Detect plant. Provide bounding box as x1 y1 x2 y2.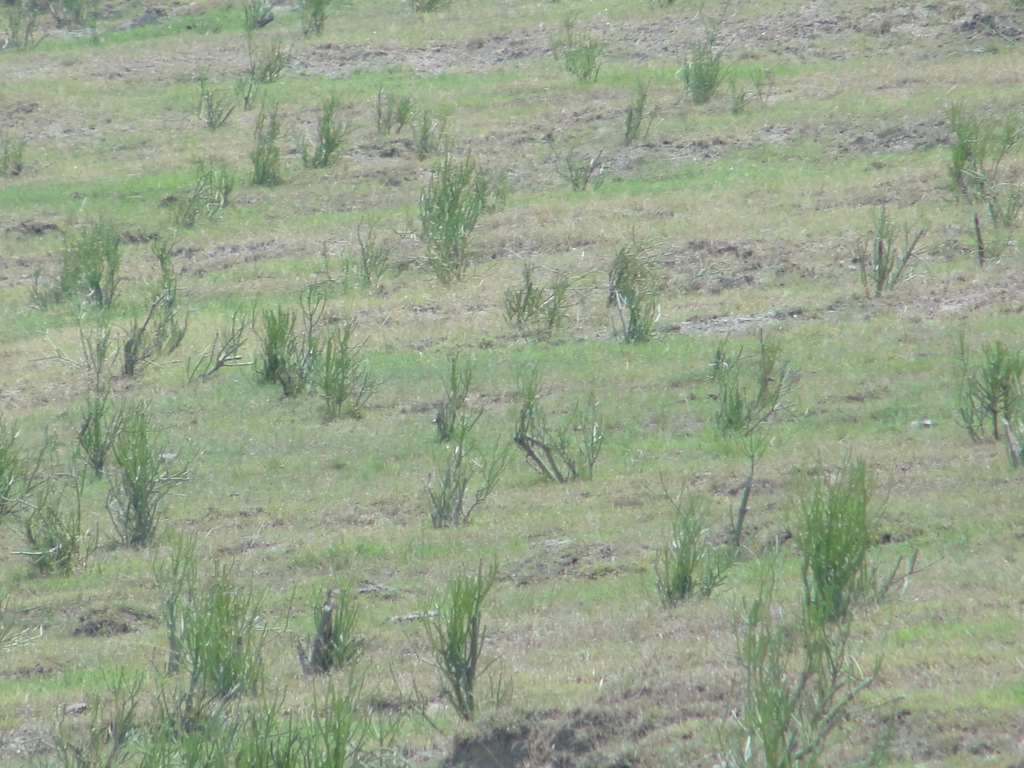
300 0 330 43.
